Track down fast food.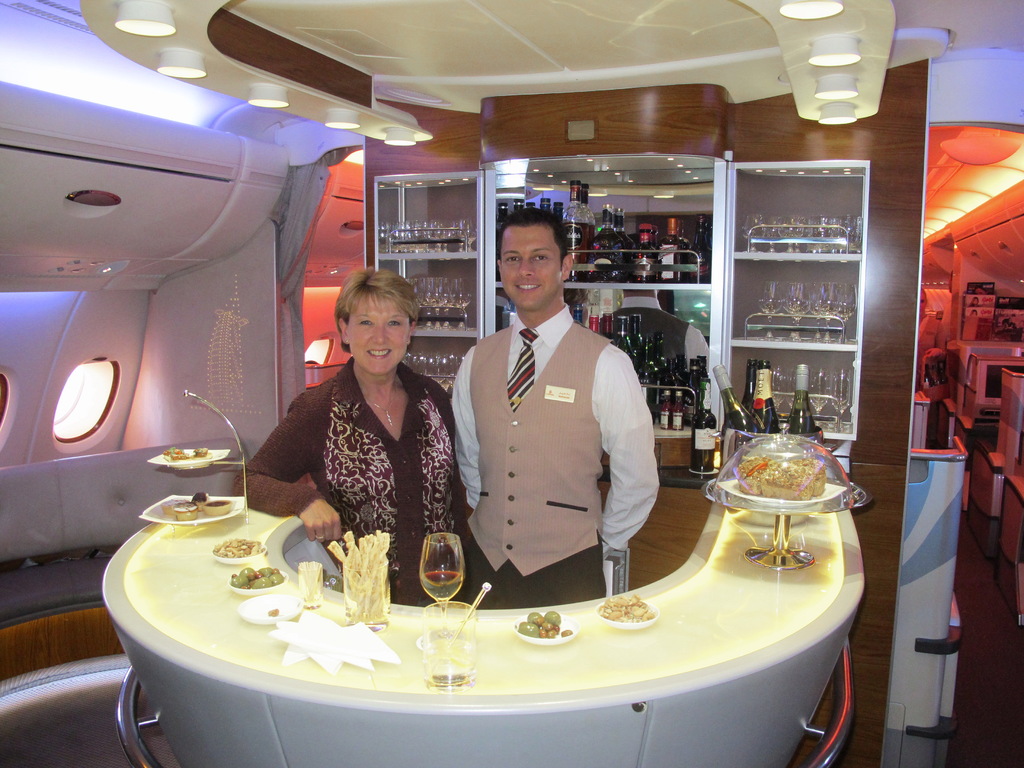
Tracked to pyautogui.locateOnScreen(159, 490, 234, 519).
